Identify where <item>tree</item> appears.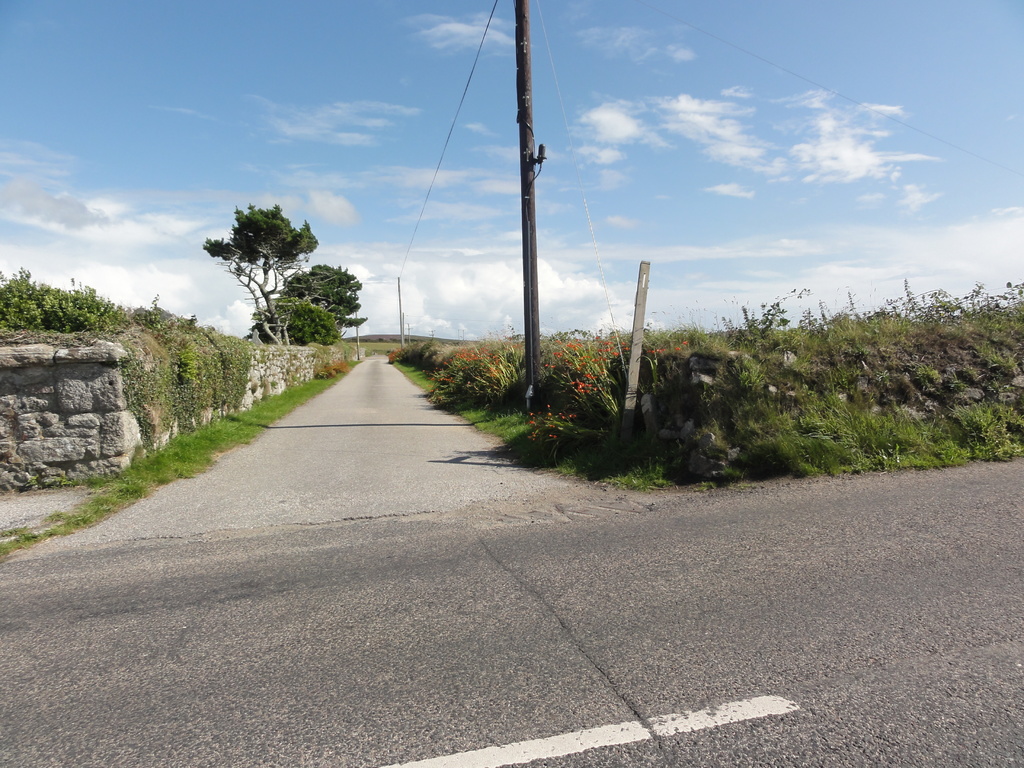
Appears at [left=195, top=181, right=351, bottom=348].
